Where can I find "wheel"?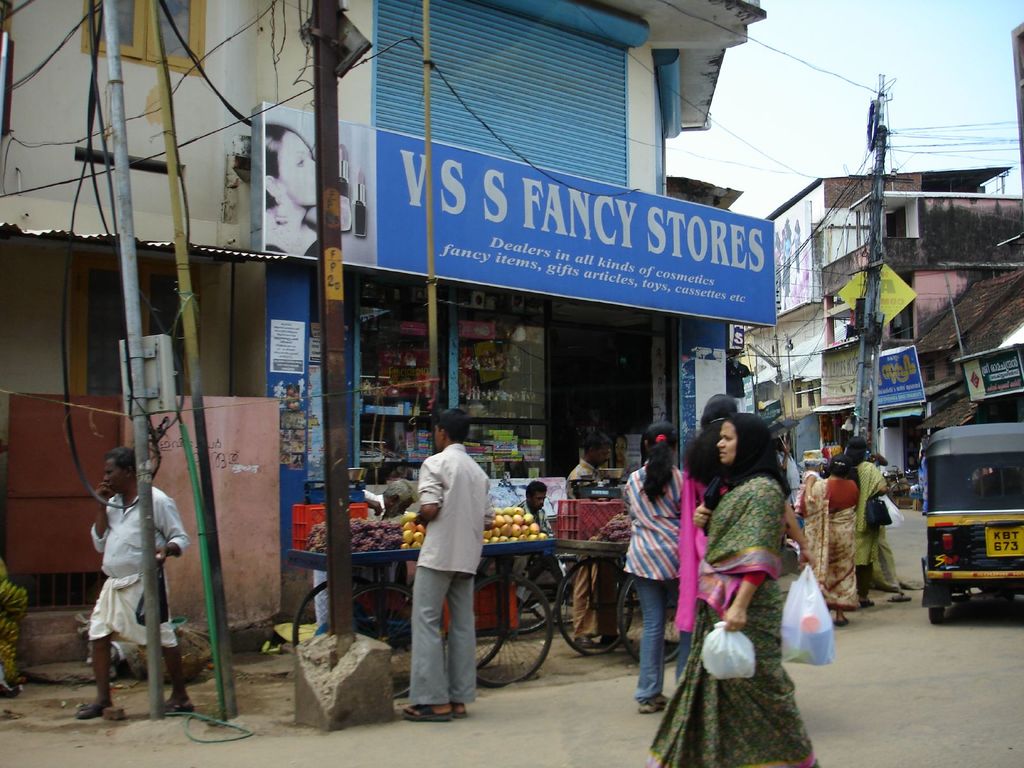
You can find it at [348,585,446,703].
